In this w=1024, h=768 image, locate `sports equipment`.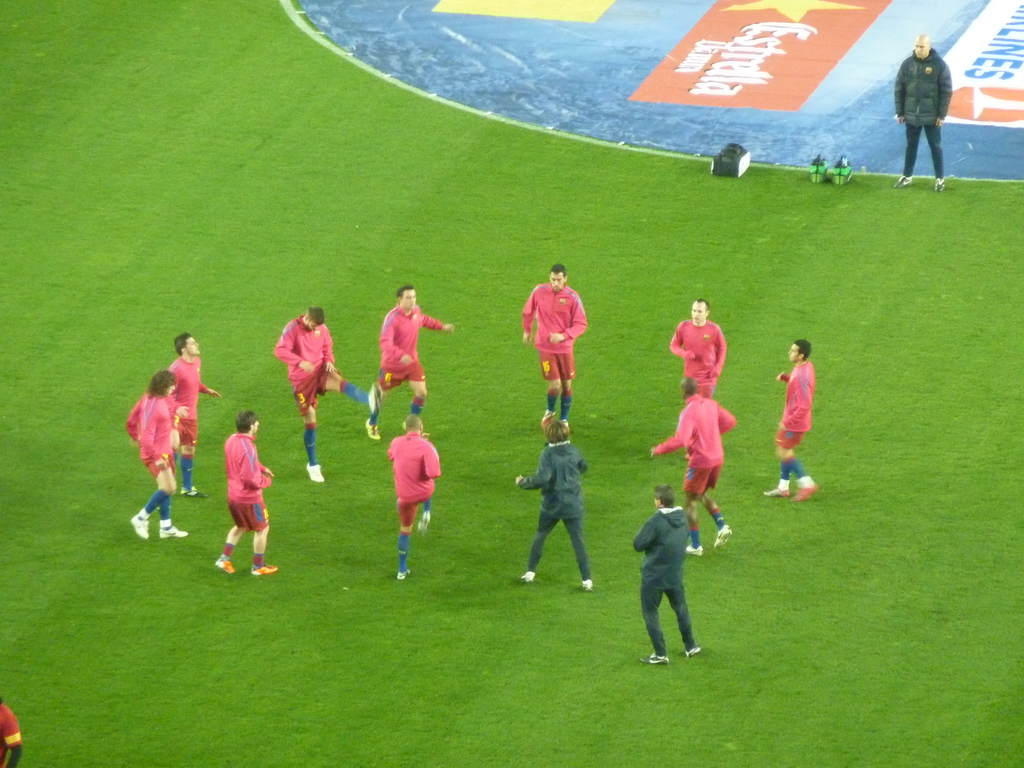
Bounding box: Rect(216, 558, 235, 576).
